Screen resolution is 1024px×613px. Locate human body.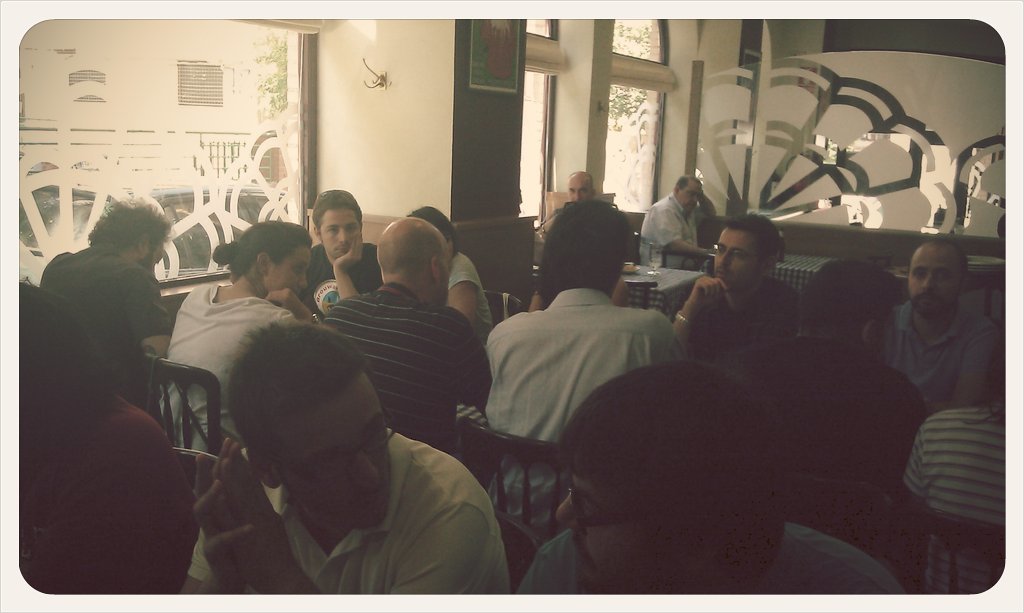
[530, 166, 594, 257].
